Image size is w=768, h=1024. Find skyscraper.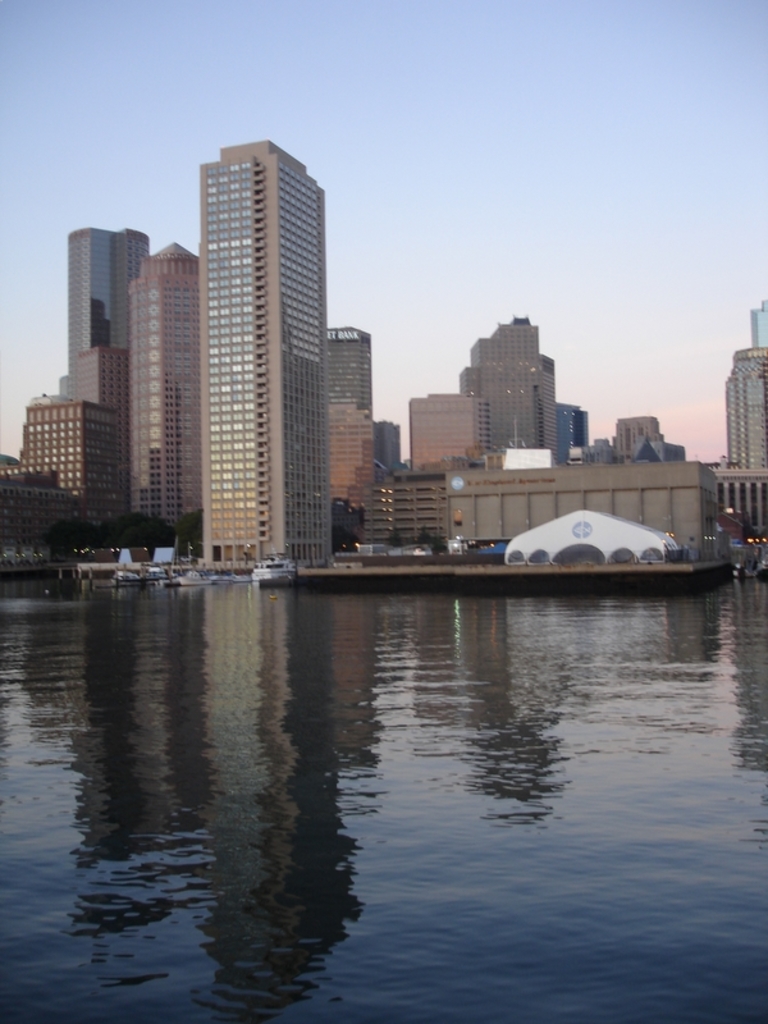
<bbox>718, 344, 765, 544</bbox>.
